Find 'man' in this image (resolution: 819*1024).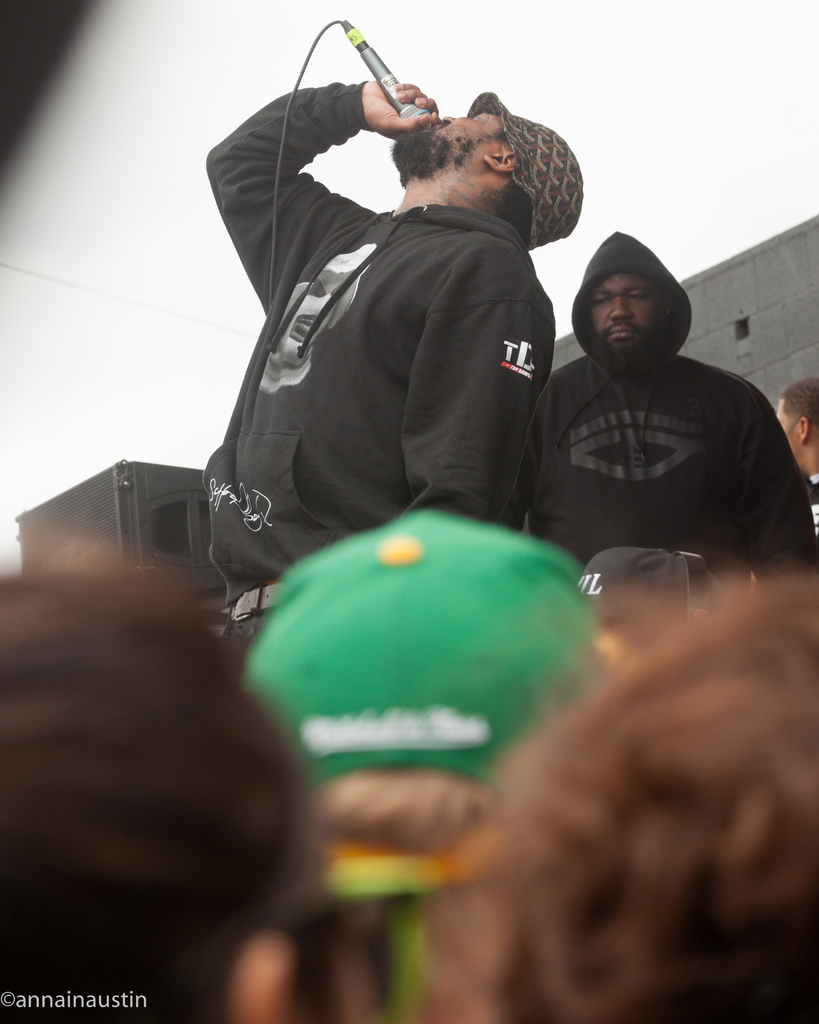
775:376:818:495.
